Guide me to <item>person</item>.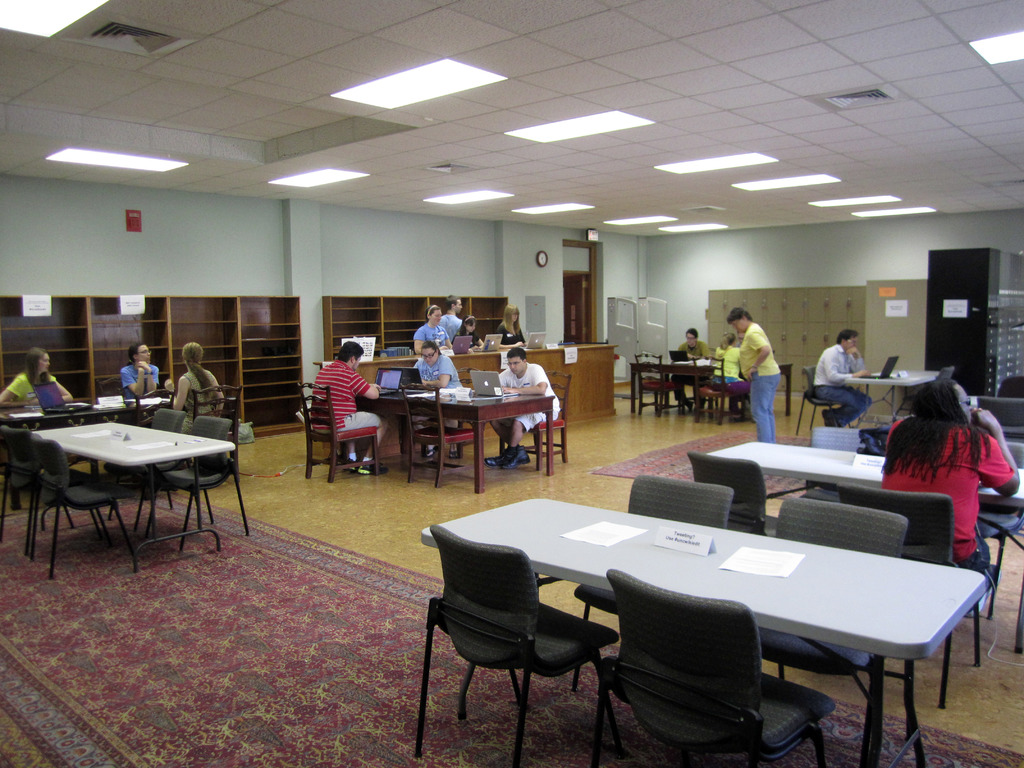
Guidance: Rect(732, 306, 792, 438).
